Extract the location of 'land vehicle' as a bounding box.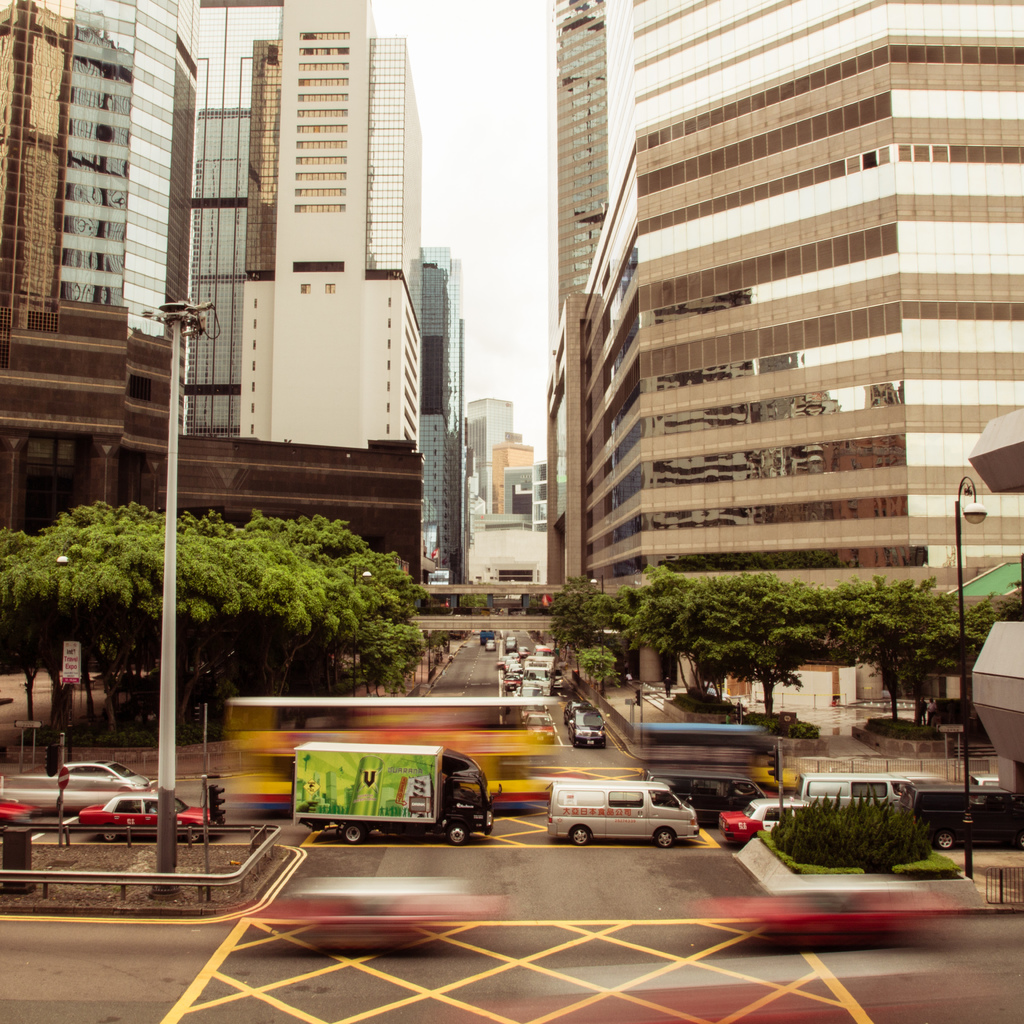
471:628:480:637.
